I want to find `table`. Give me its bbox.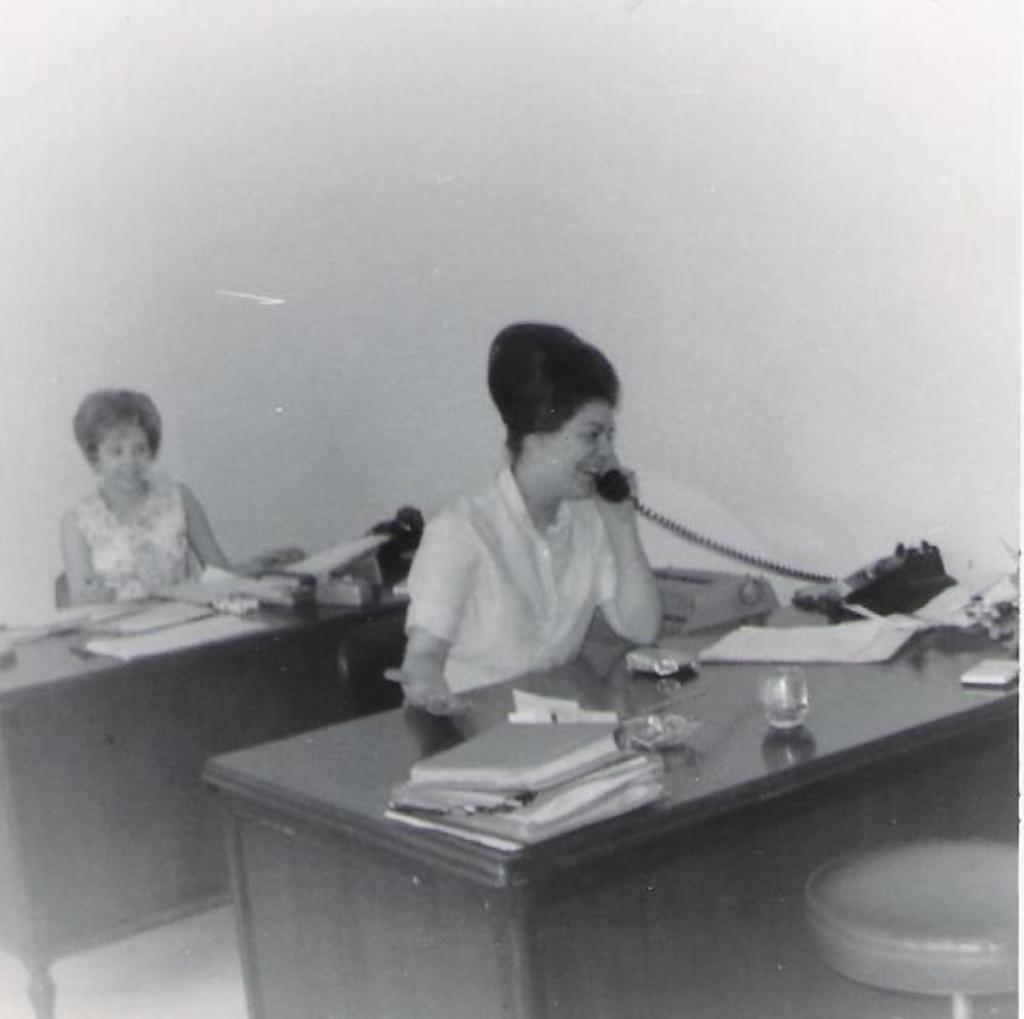
box=[203, 594, 1009, 978].
